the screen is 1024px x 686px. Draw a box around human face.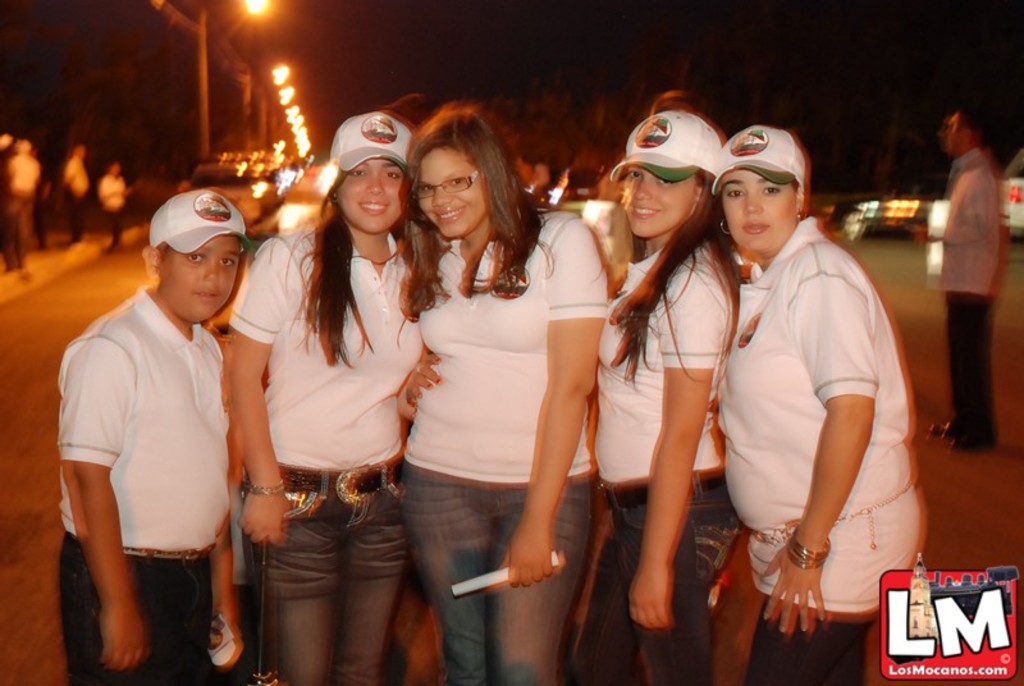
<box>626,165,691,235</box>.
